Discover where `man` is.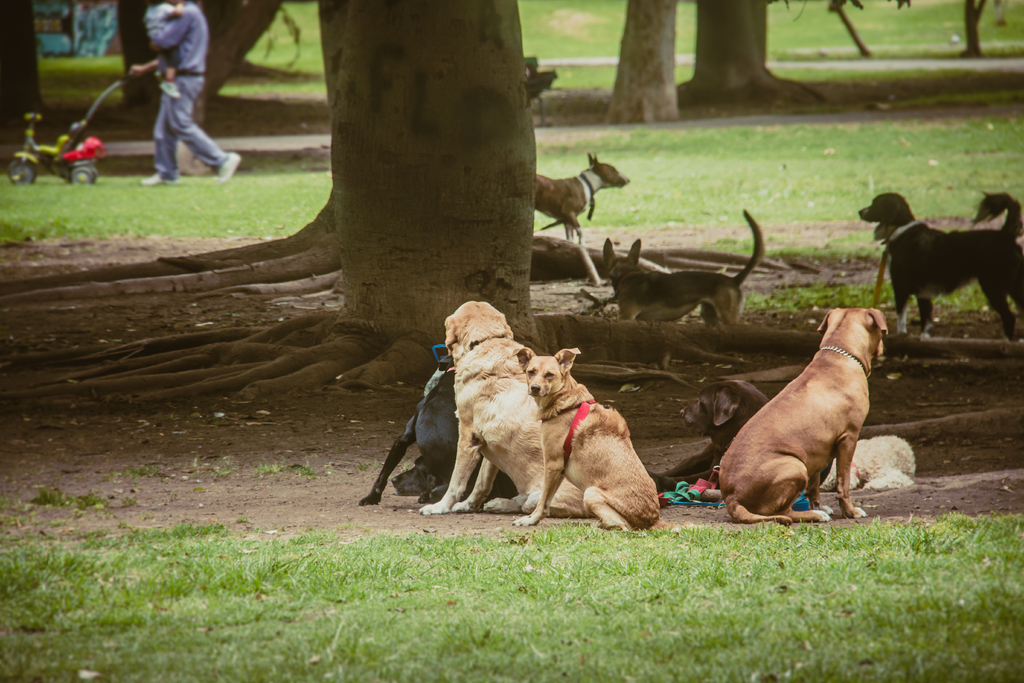
Discovered at <box>117,7,224,171</box>.
